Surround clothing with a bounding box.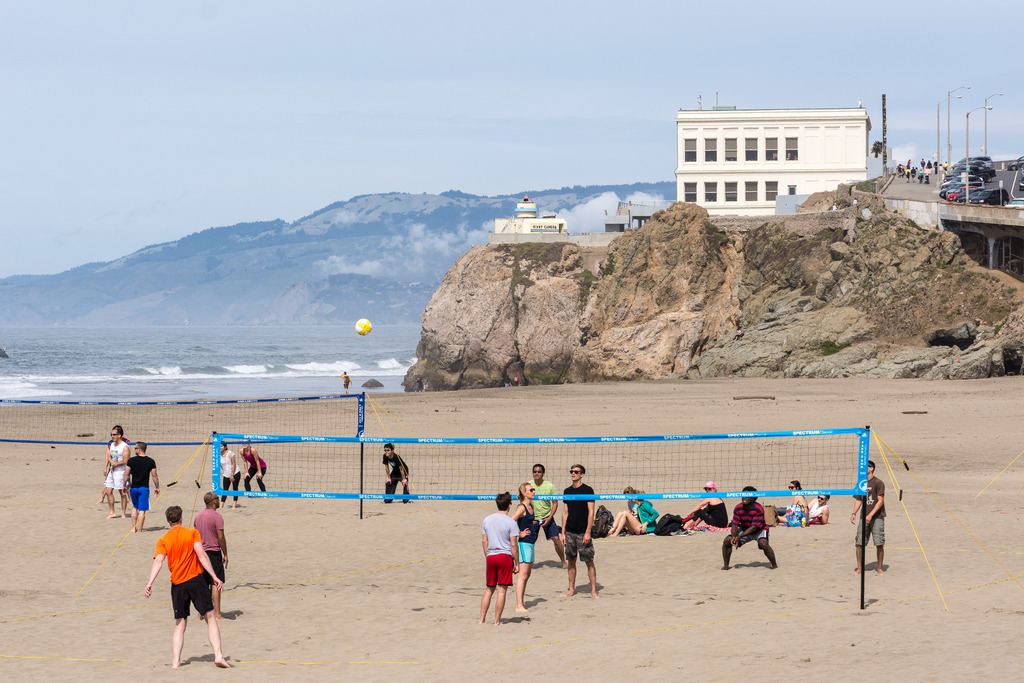
692,498,727,527.
